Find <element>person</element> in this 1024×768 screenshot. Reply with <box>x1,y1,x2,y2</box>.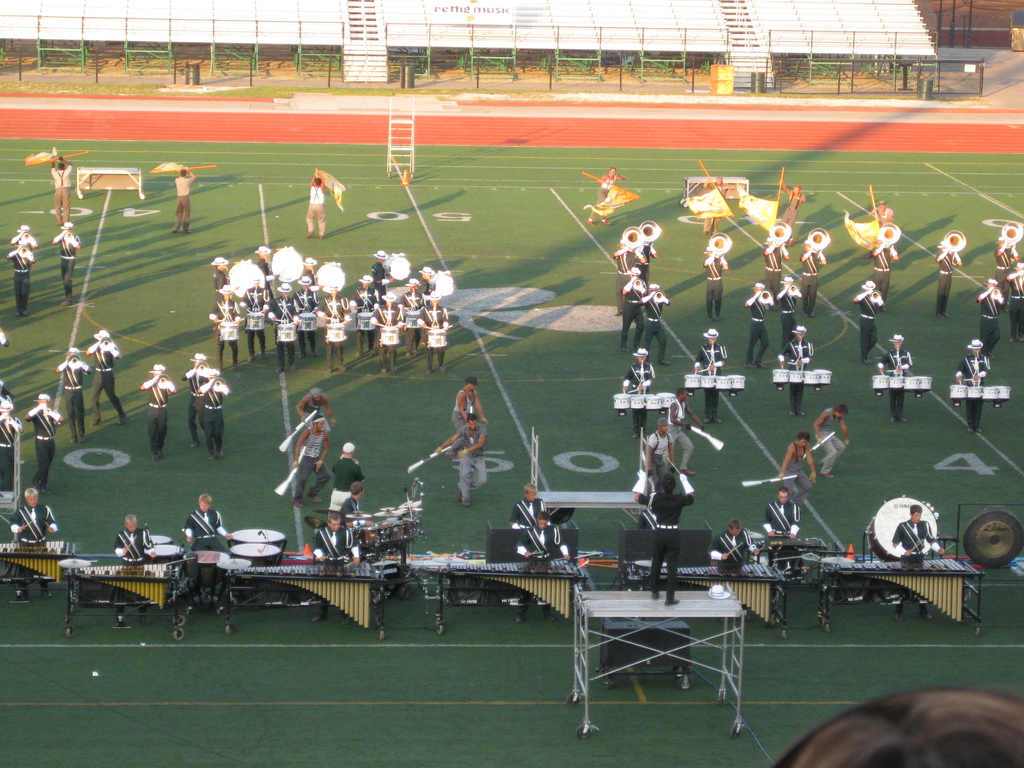
<box>691,325,730,426</box>.
